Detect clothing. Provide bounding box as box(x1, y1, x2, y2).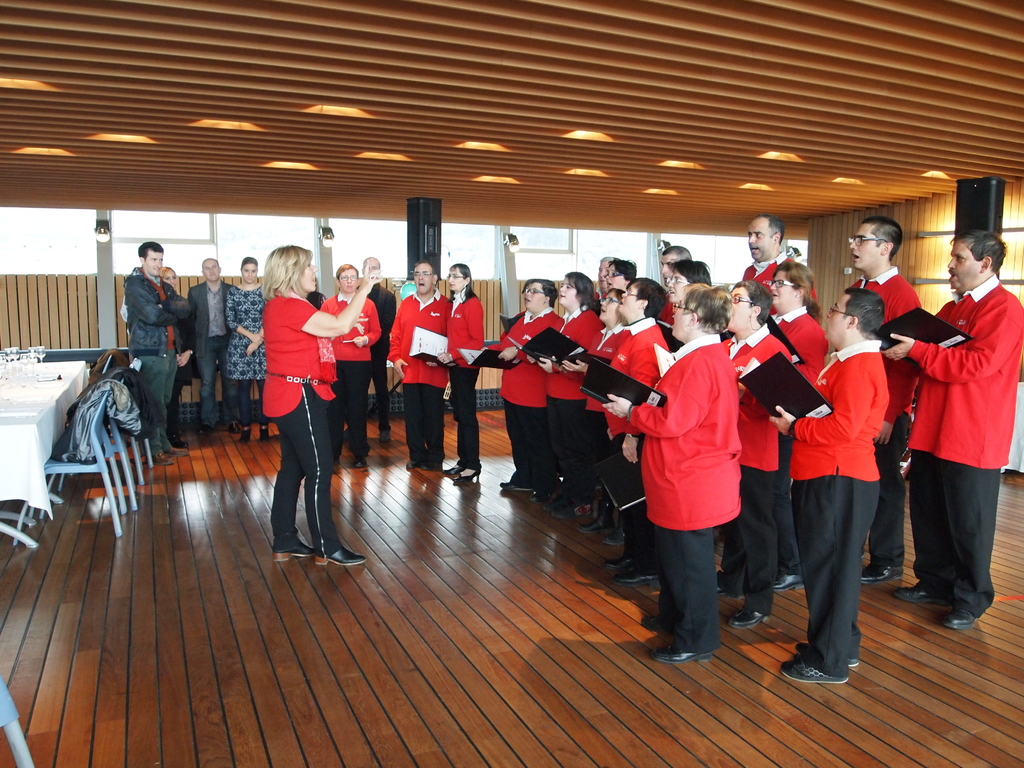
box(221, 285, 261, 369).
